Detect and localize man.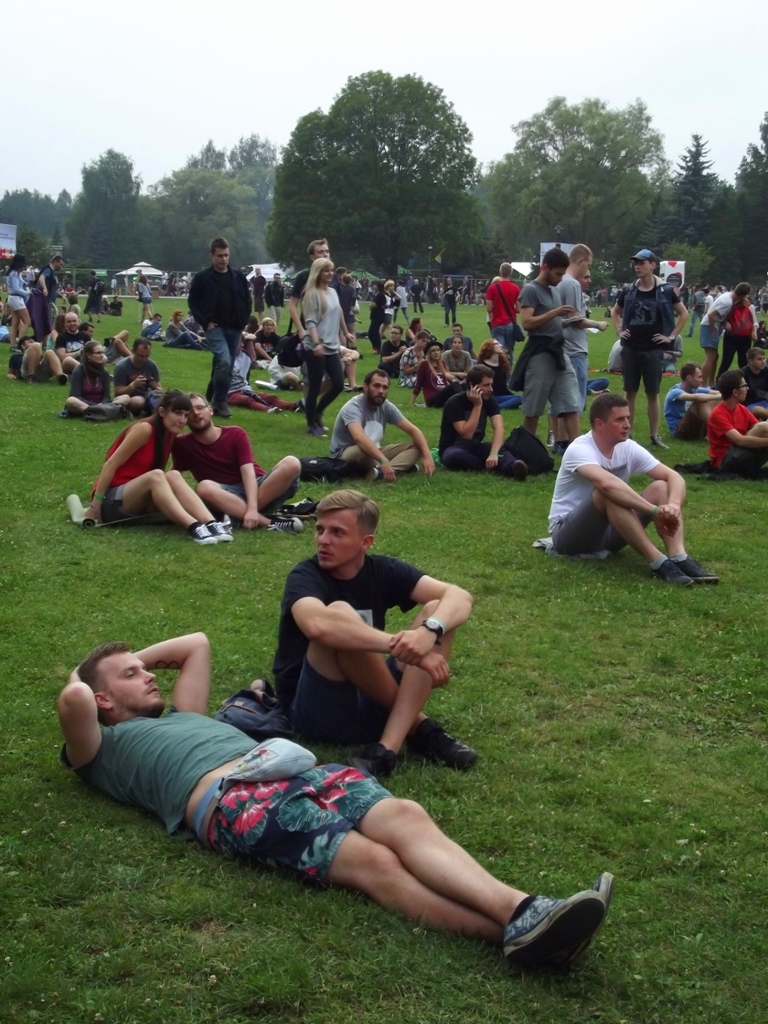
Localized at x1=331, y1=367, x2=437, y2=480.
